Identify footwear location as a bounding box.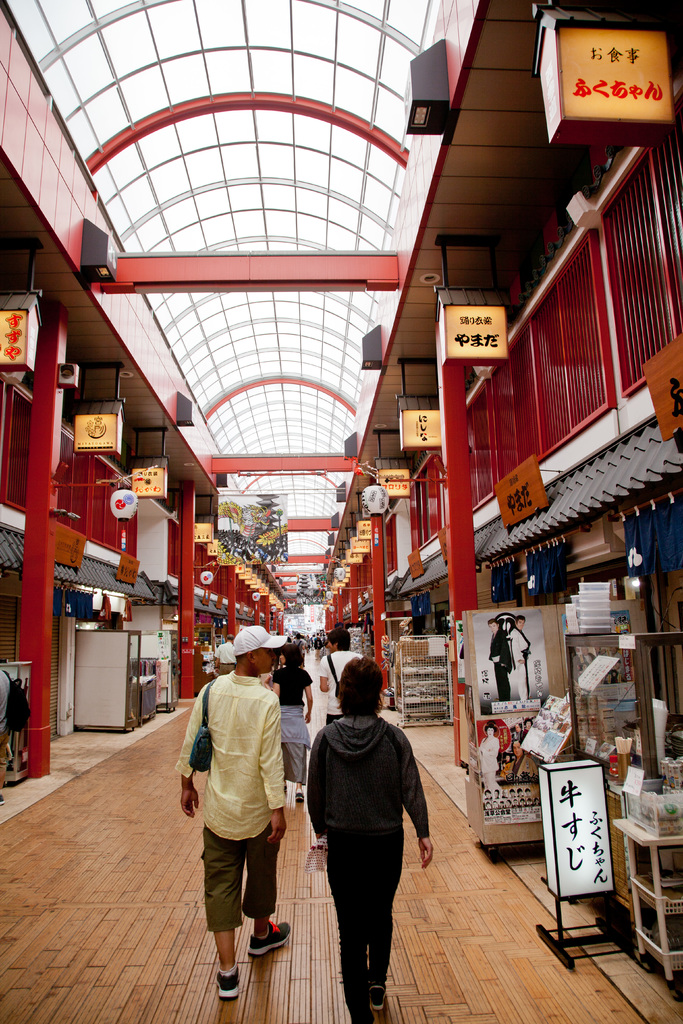
<bbox>214, 964, 244, 1002</bbox>.
